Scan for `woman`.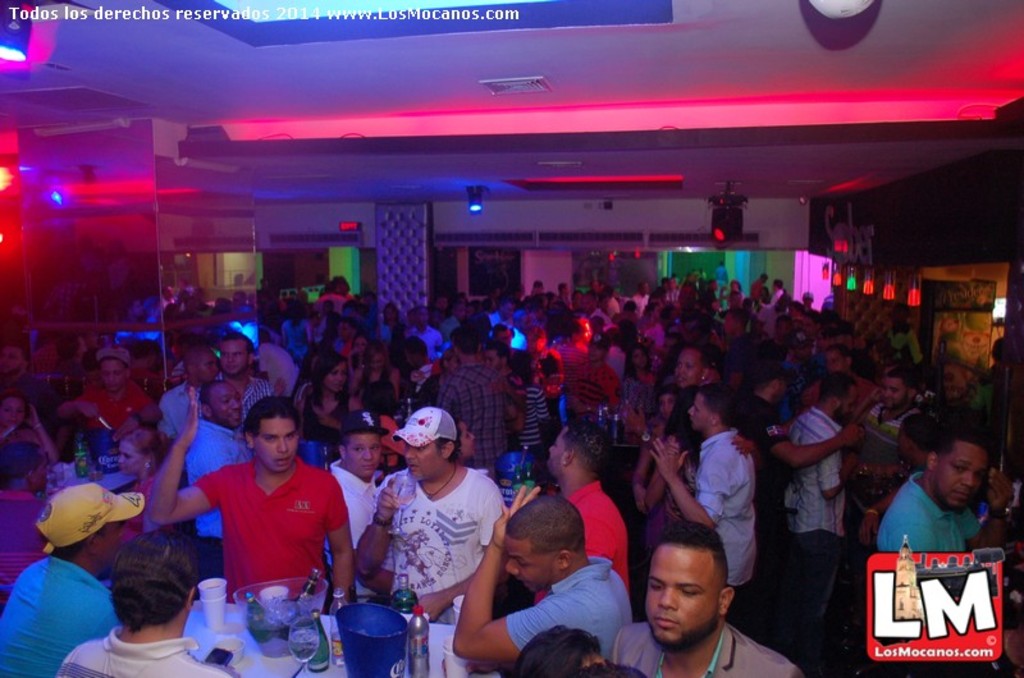
Scan result: locate(0, 390, 65, 469).
